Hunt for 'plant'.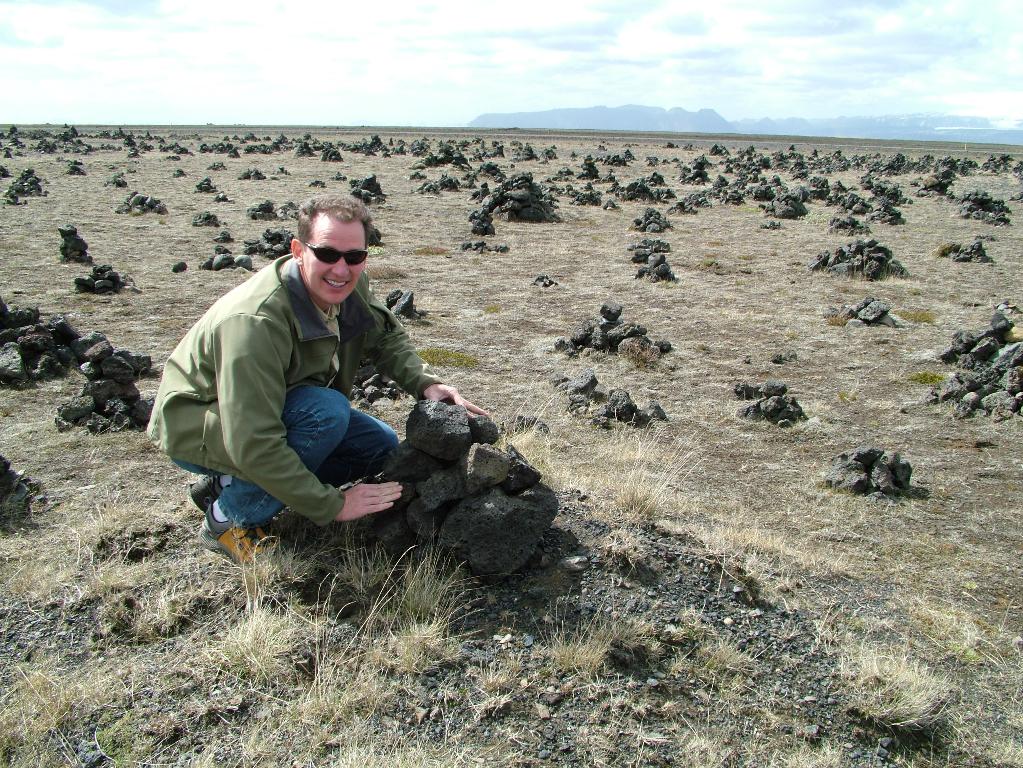
Hunted down at [left=888, top=308, right=939, bottom=323].
